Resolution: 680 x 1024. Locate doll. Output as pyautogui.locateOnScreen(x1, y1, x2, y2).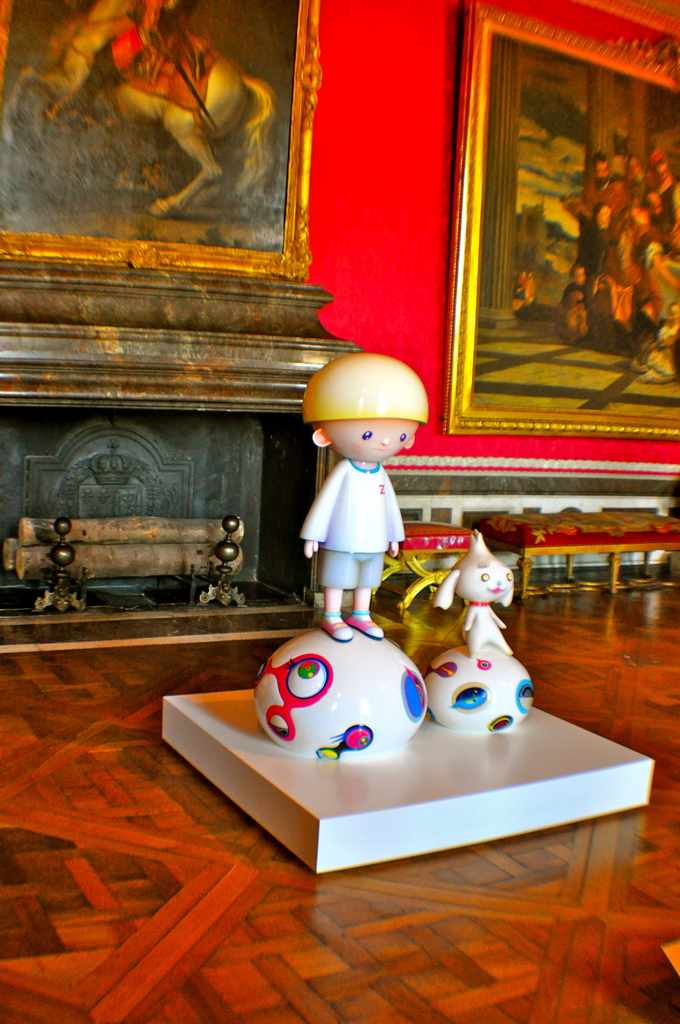
pyautogui.locateOnScreen(283, 348, 433, 622).
